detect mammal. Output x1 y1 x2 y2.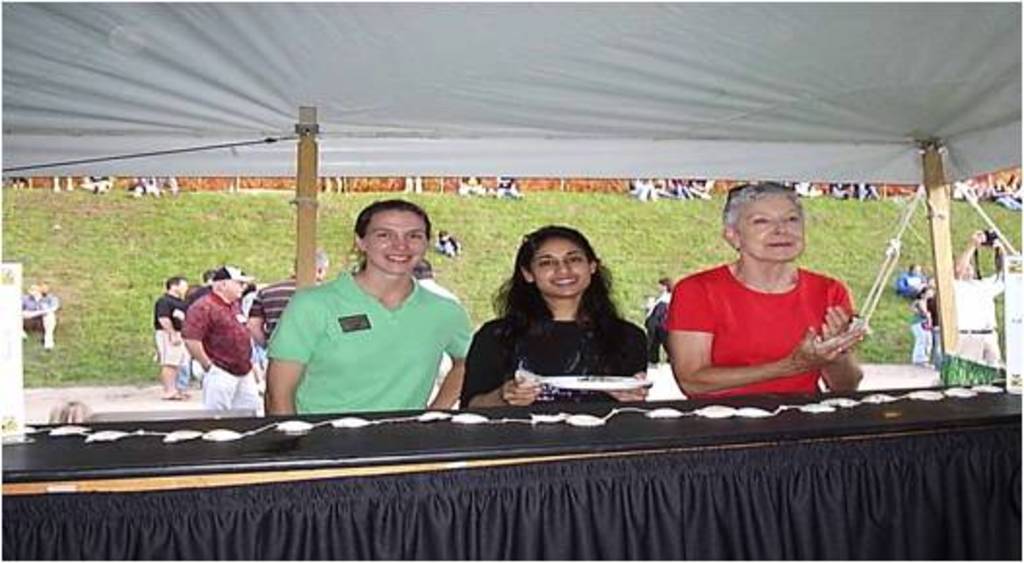
787 175 822 196.
